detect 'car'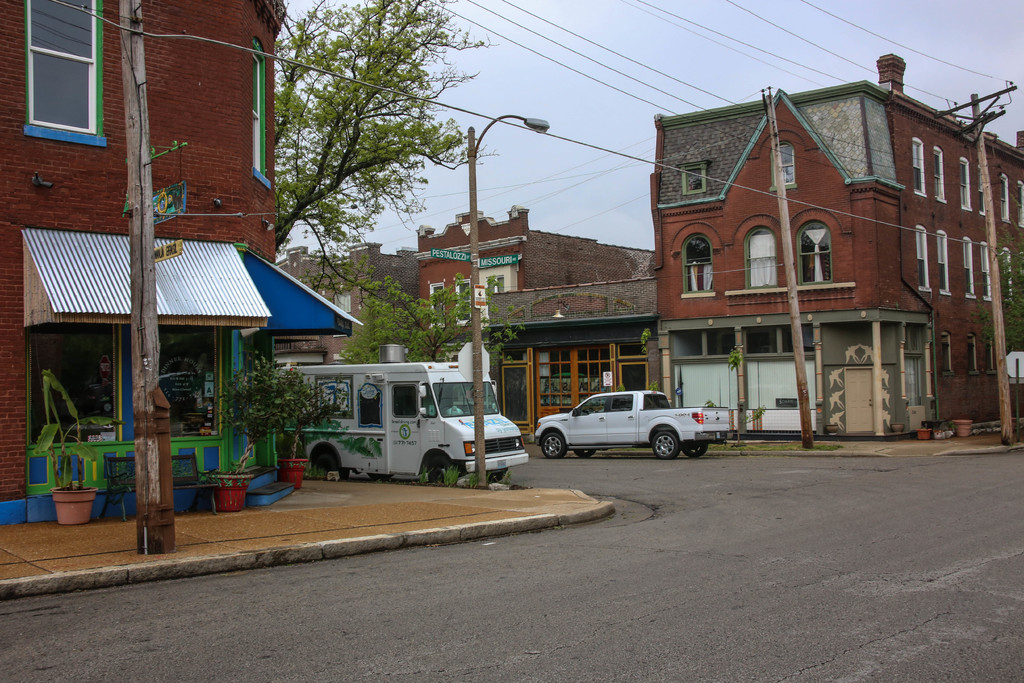
region(529, 390, 719, 463)
